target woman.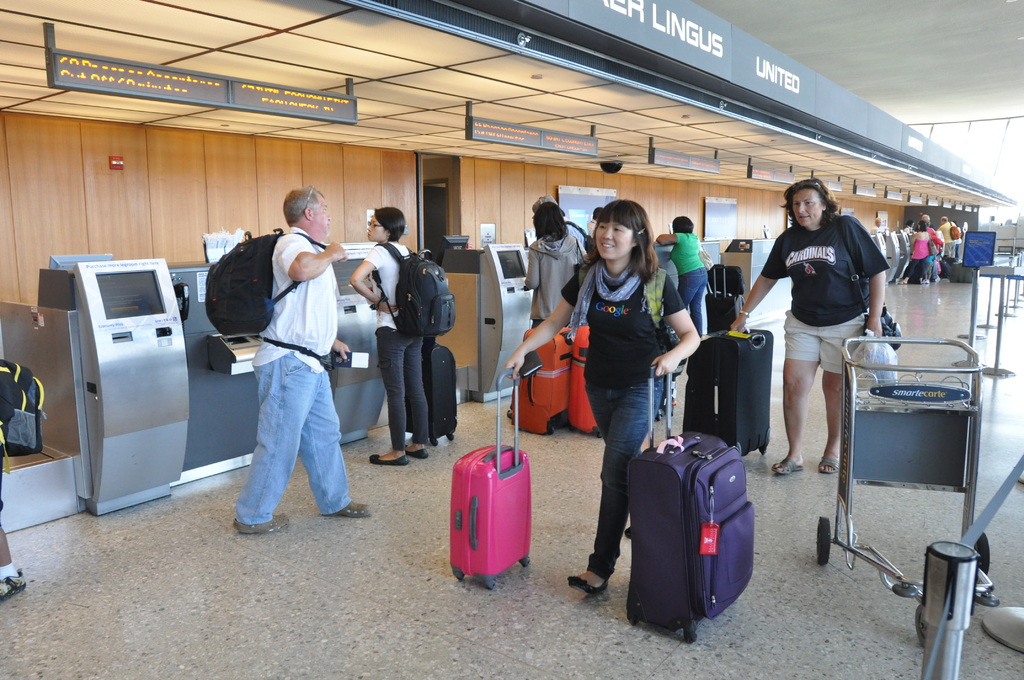
Target region: {"x1": 657, "y1": 215, "x2": 710, "y2": 340}.
